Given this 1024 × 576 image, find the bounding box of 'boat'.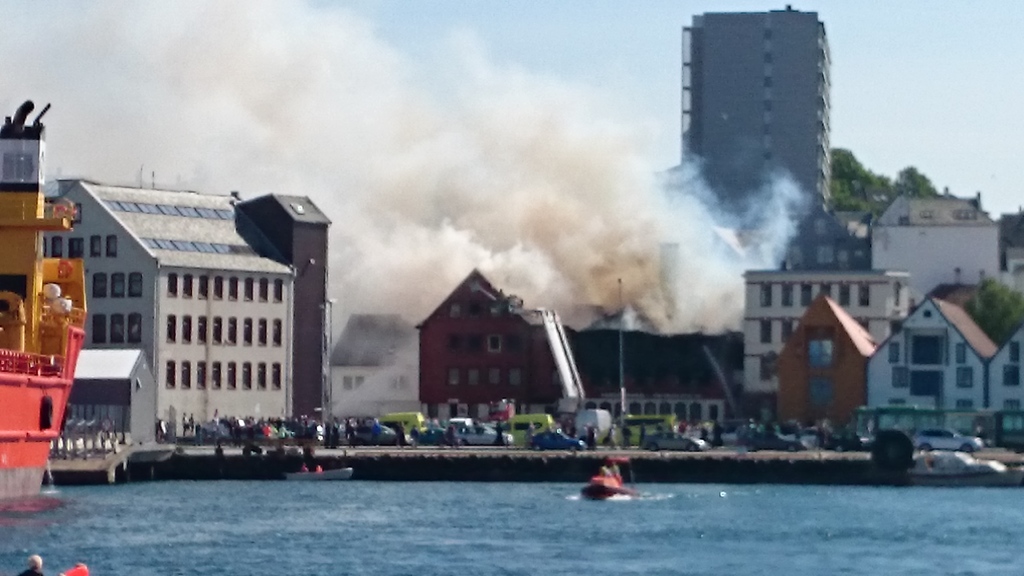
(left=582, top=452, right=639, bottom=504).
